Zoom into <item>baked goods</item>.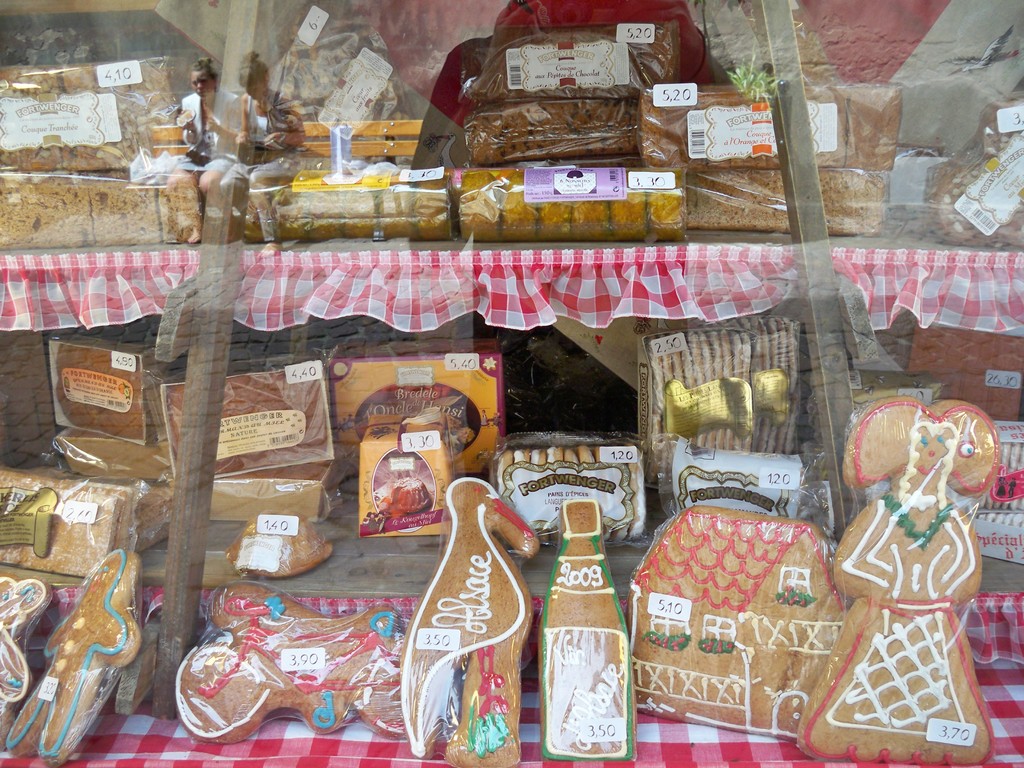
Zoom target: x1=177, y1=580, x2=406, y2=748.
